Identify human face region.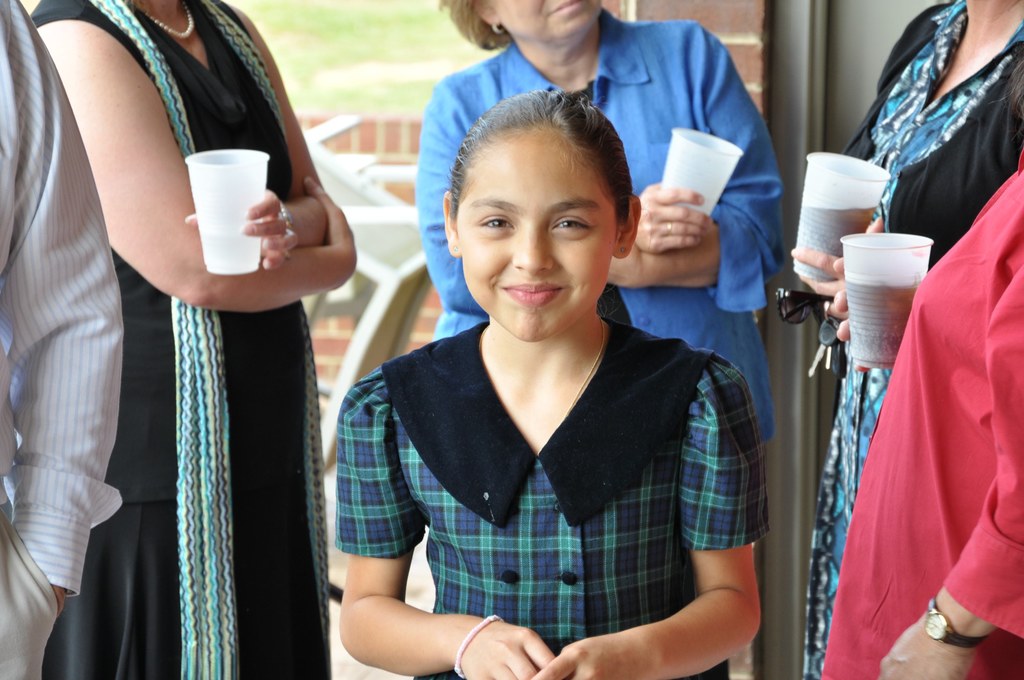
Region: <box>454,131,621,343</box>.
